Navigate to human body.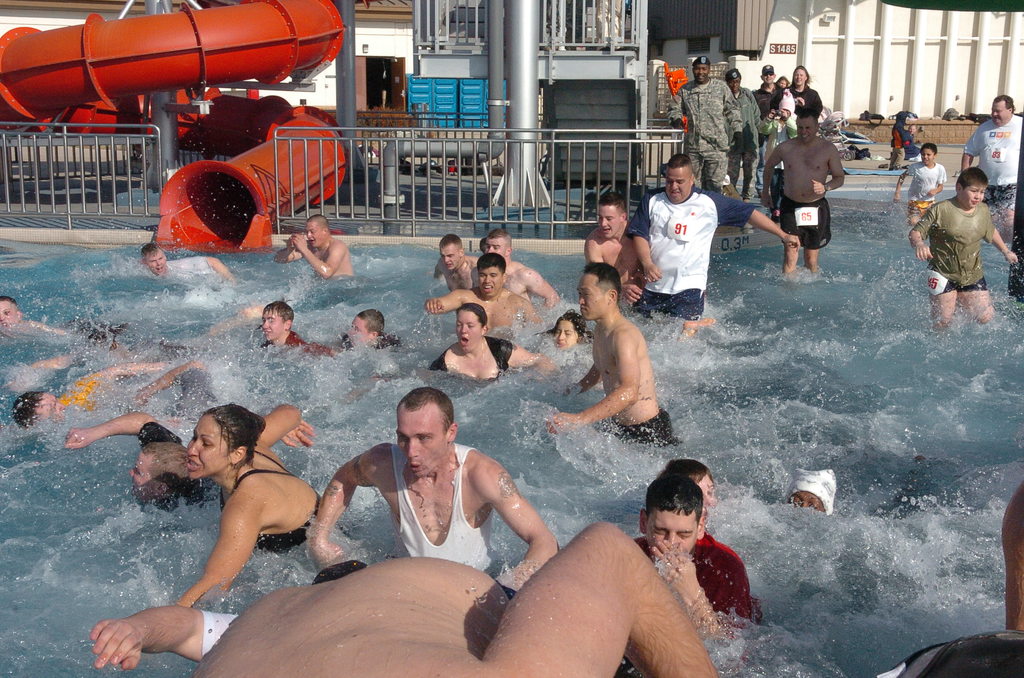
Navigation target: detection(419, 252, 539, 329).
